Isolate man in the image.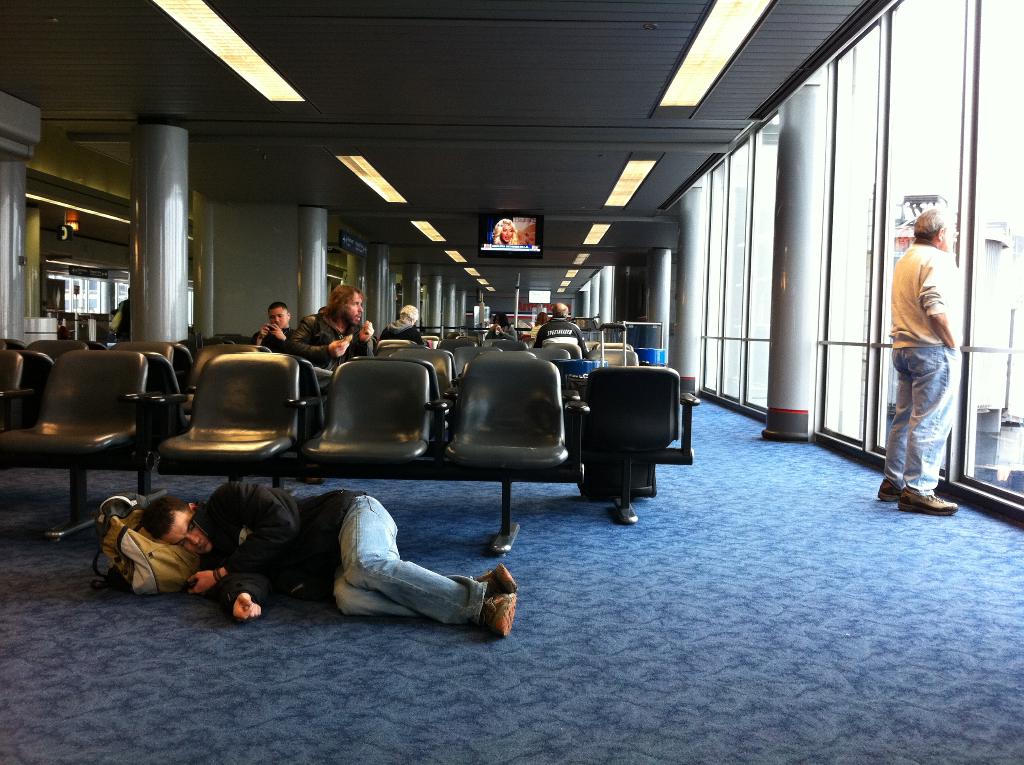
Isolated region: region(536, 305, 585, 356).
